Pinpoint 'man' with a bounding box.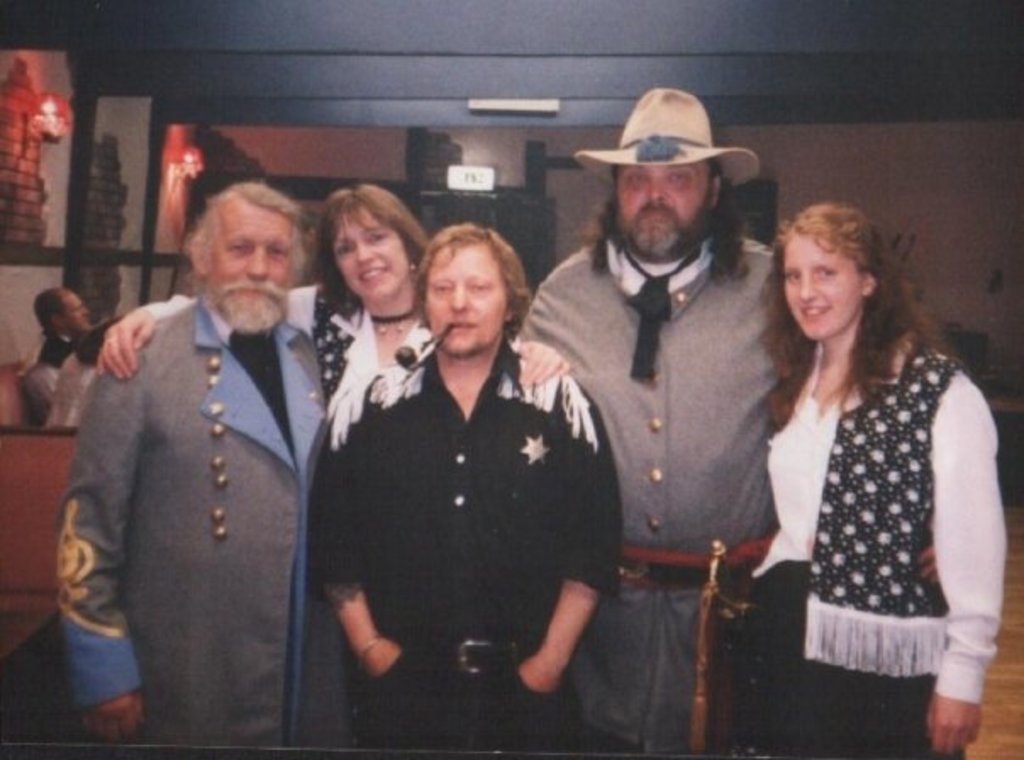
bbox=(517, 80, 778, 758).
